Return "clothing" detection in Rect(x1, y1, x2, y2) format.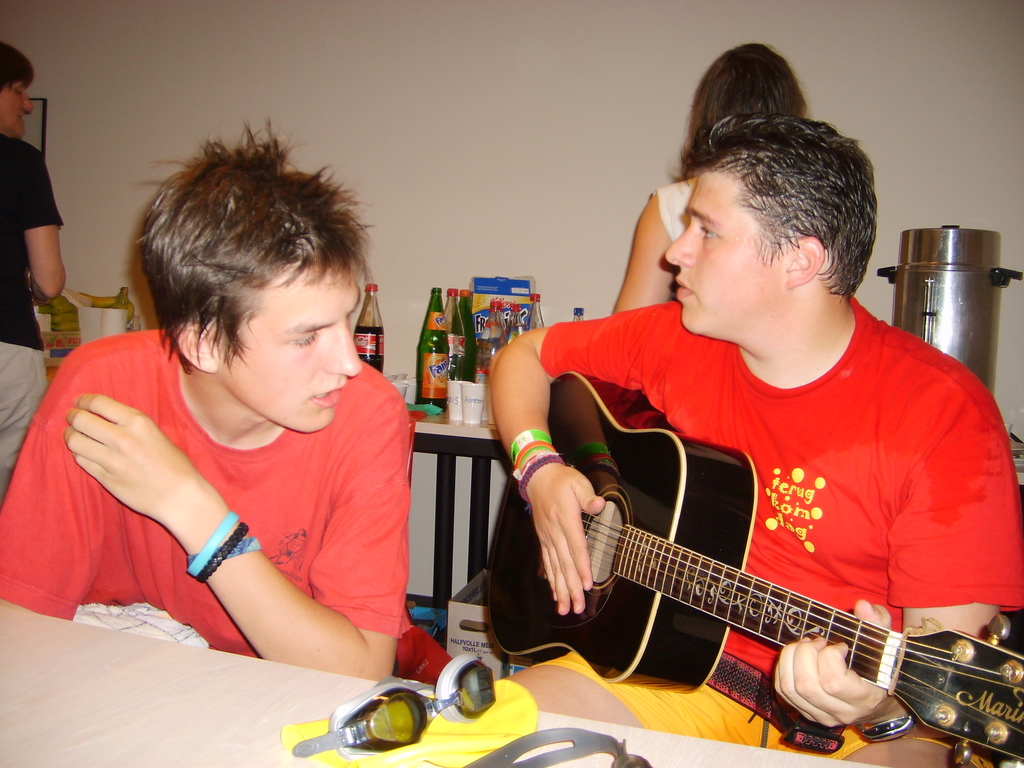
Rect(36, 302, 426, 671).
